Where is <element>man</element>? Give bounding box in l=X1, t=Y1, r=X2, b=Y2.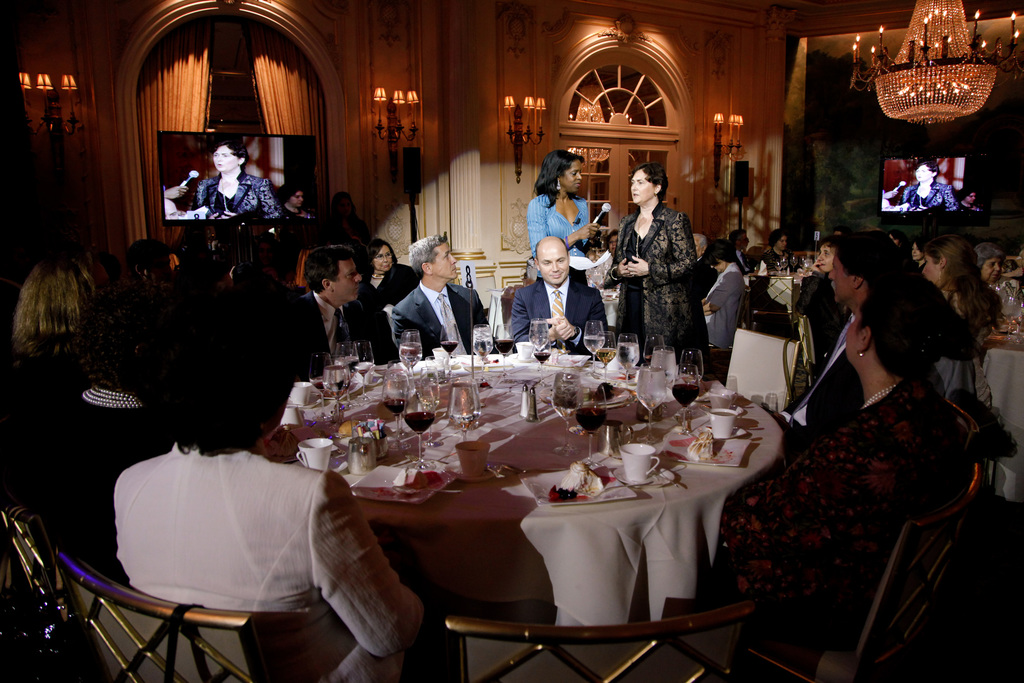
l=761, t=230, r=915, b=432.
